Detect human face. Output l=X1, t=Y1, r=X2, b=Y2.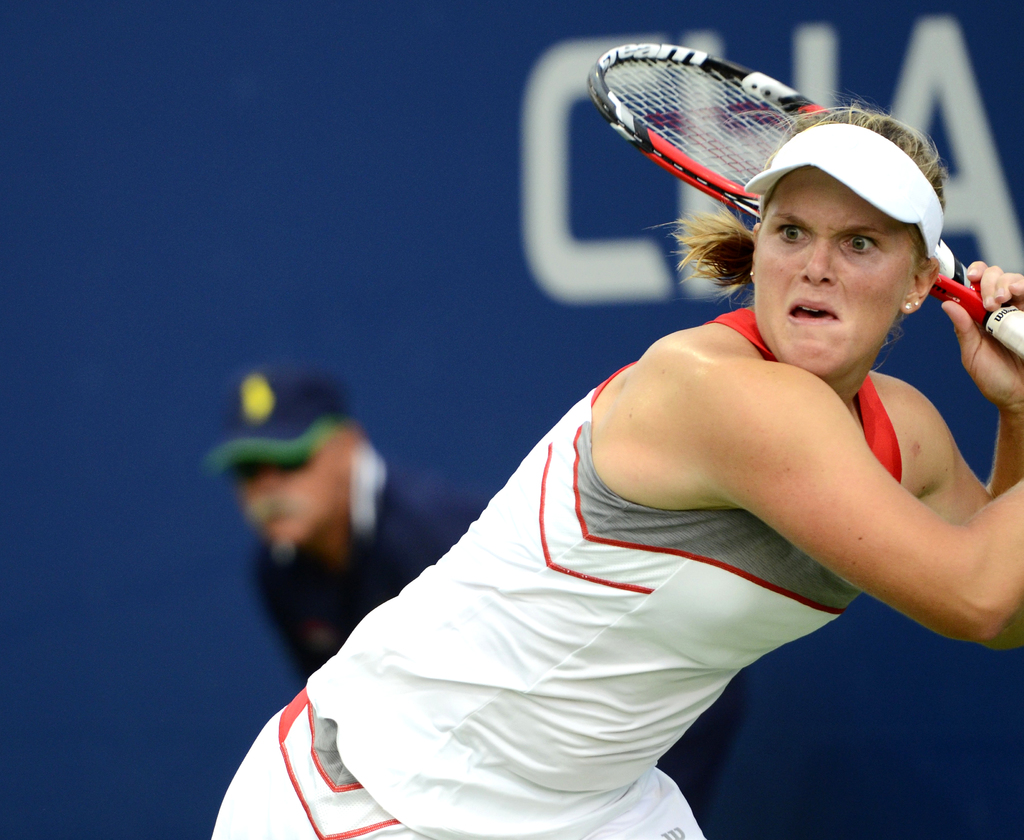
l=752, t=174, r=909, b=384.
